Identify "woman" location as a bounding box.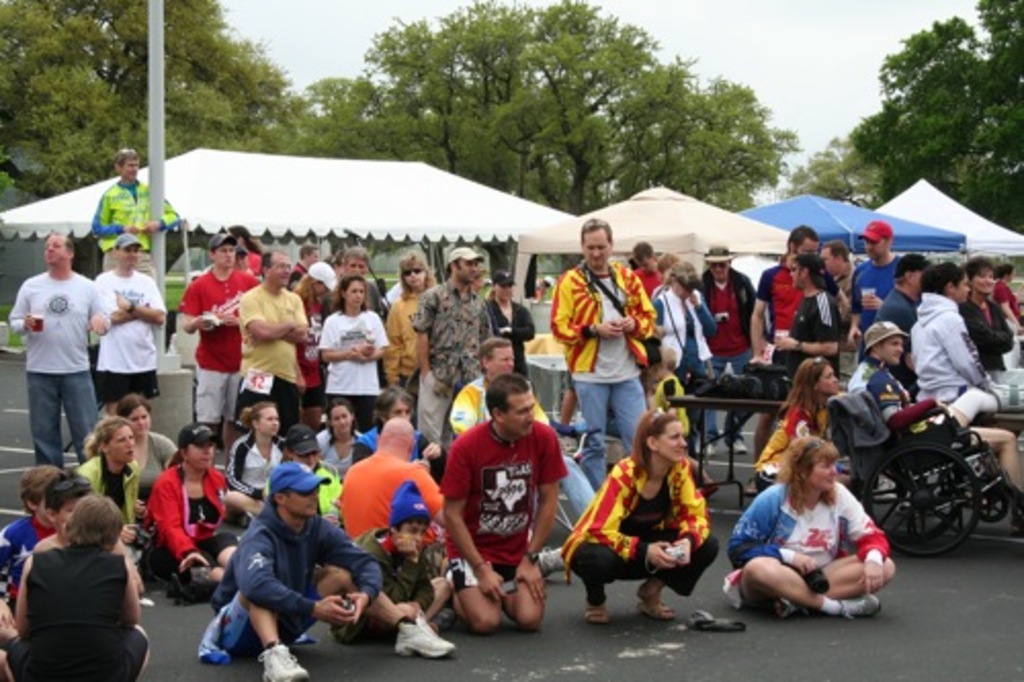
<region>137, 422, 229, 588</region>.
